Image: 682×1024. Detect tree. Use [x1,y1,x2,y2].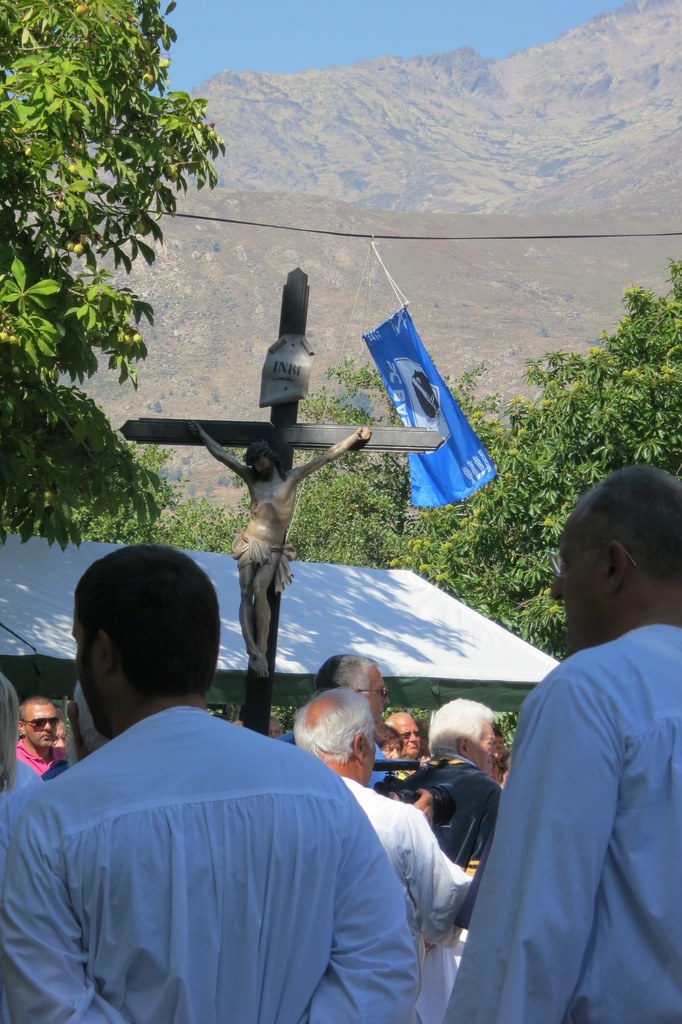
[467,253,681,646].
